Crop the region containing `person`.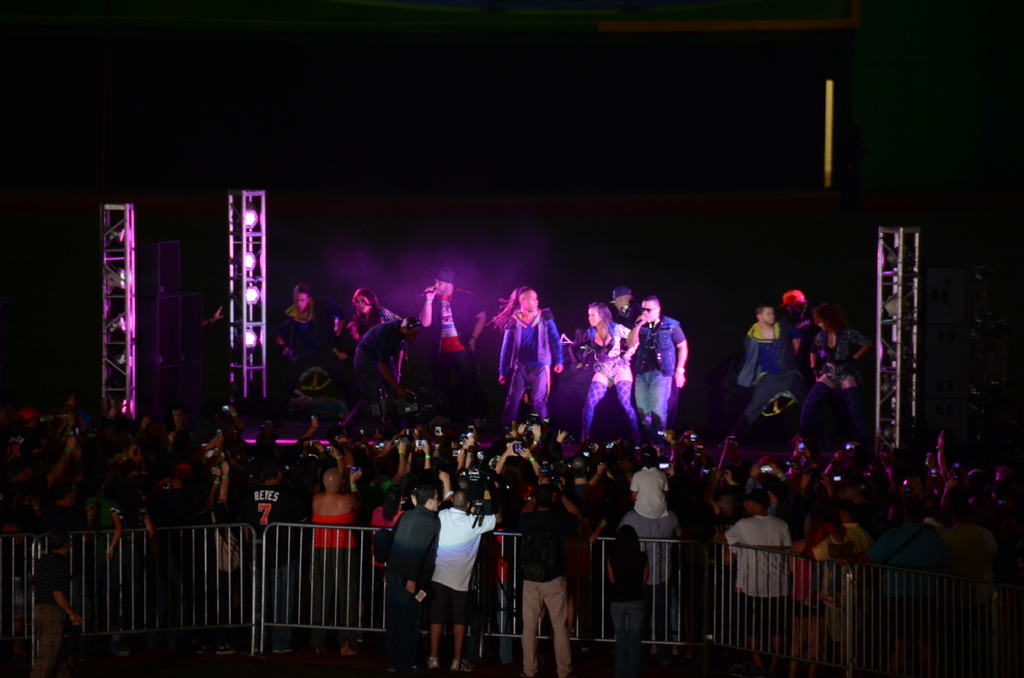
Crop region: (x1=499, y1=291, x2=563, y2=426).
